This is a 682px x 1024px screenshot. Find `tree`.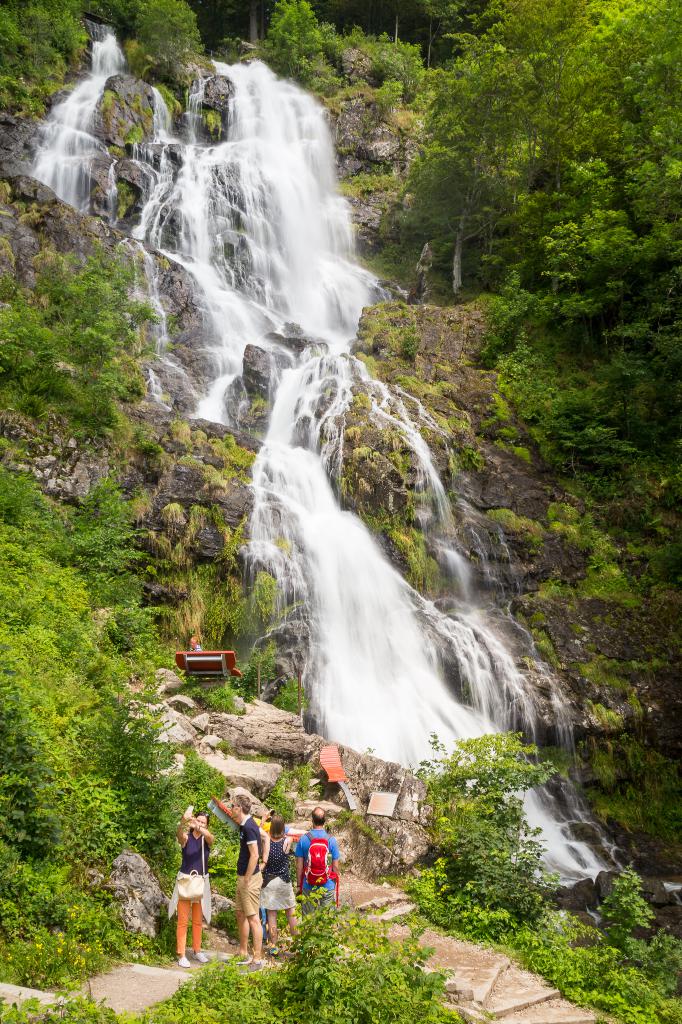
Bounding box: x1=0 y1=4 x2=681 y2=543.
